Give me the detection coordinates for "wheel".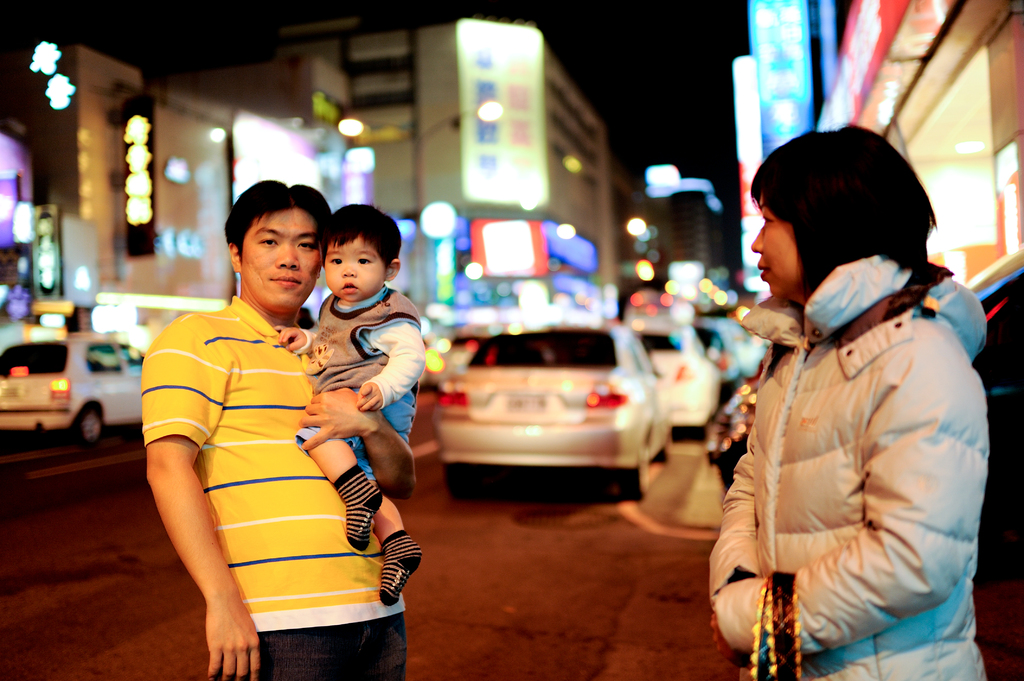
{"x1": 618, "y1": 456, "x2": 645, "y2": 497}.
